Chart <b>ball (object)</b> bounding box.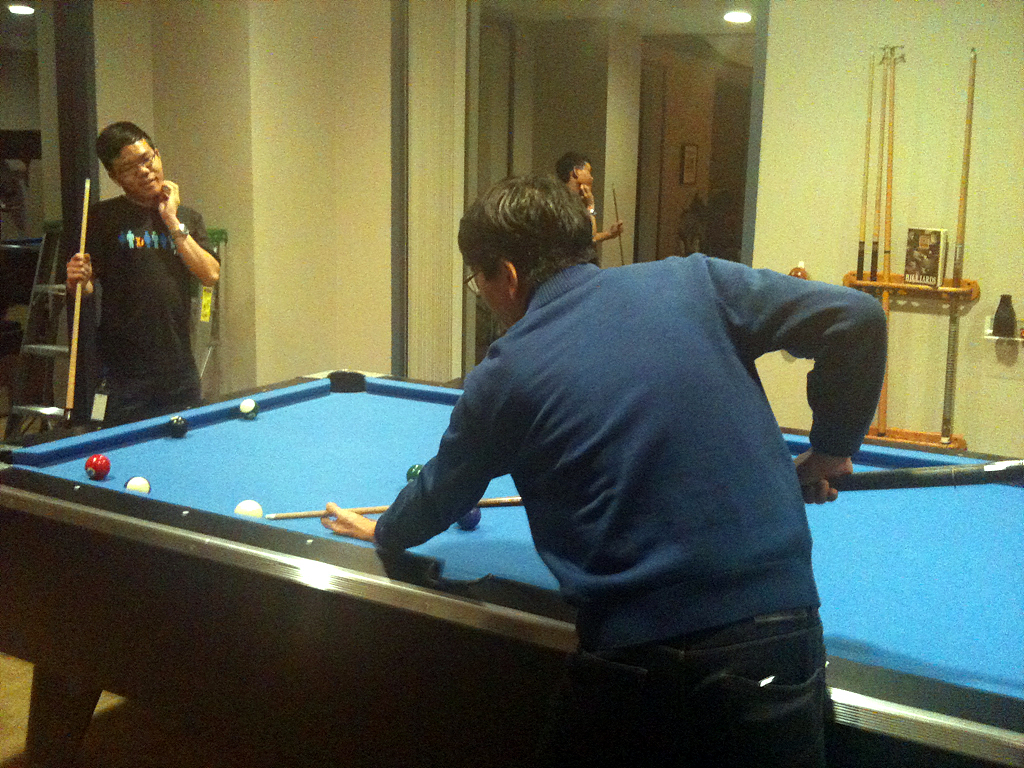
Charted: box(129, 472, 152, 493).
